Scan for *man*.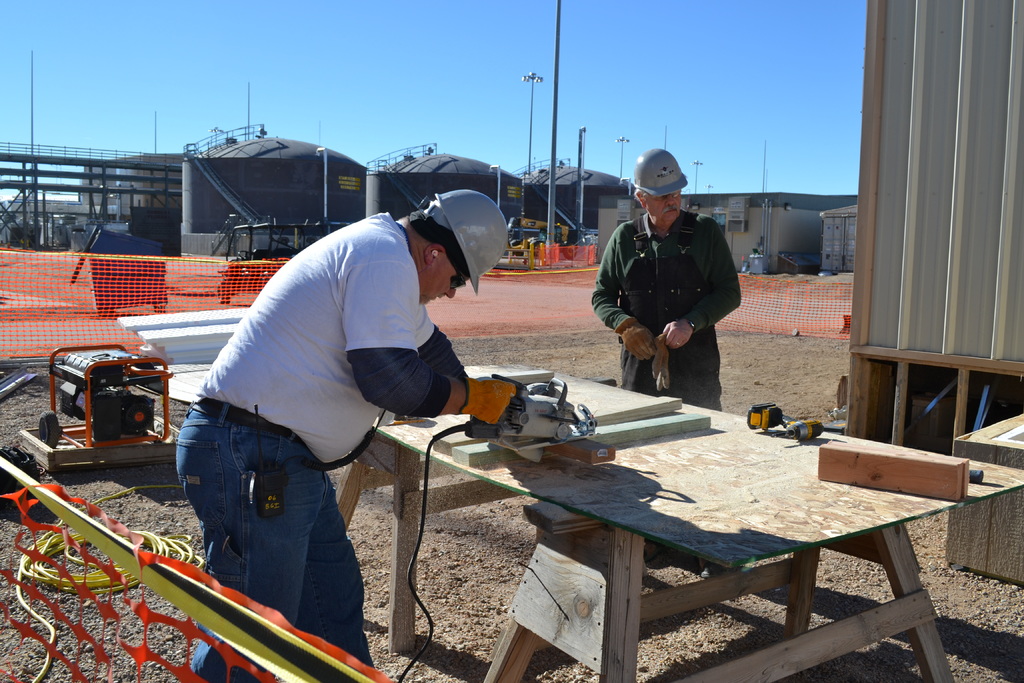
Scan result: [x1=166, y1=195, x2=493, y2=641].
